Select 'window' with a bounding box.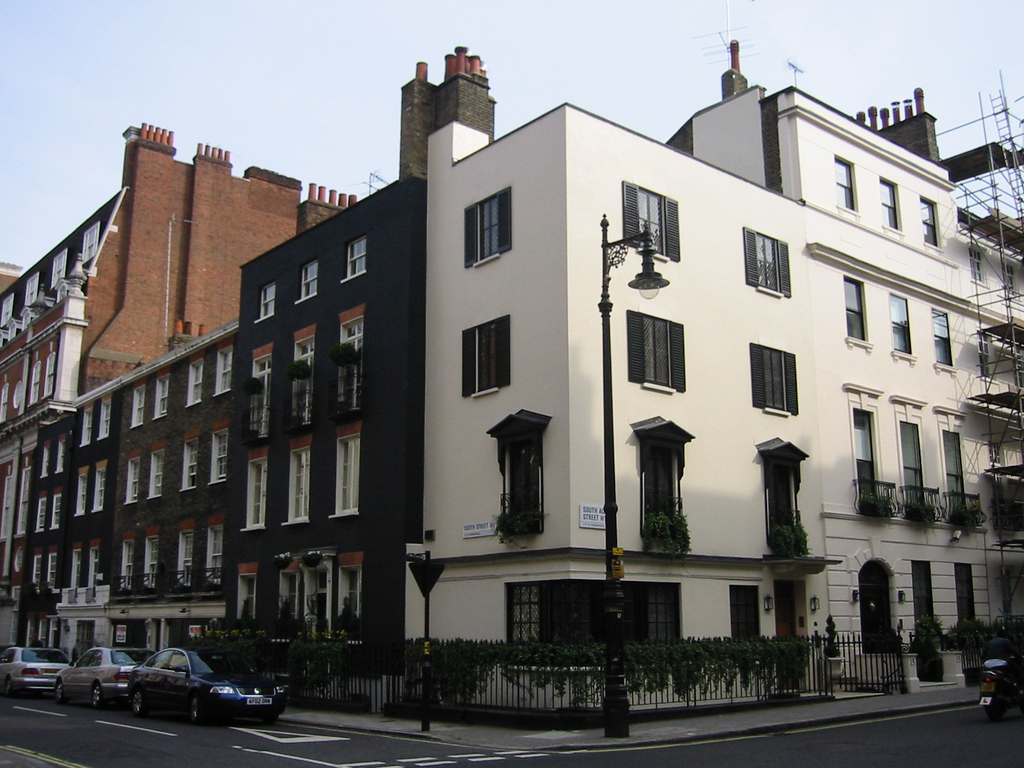
(left=623, top=177, right=680, bottom=265).
